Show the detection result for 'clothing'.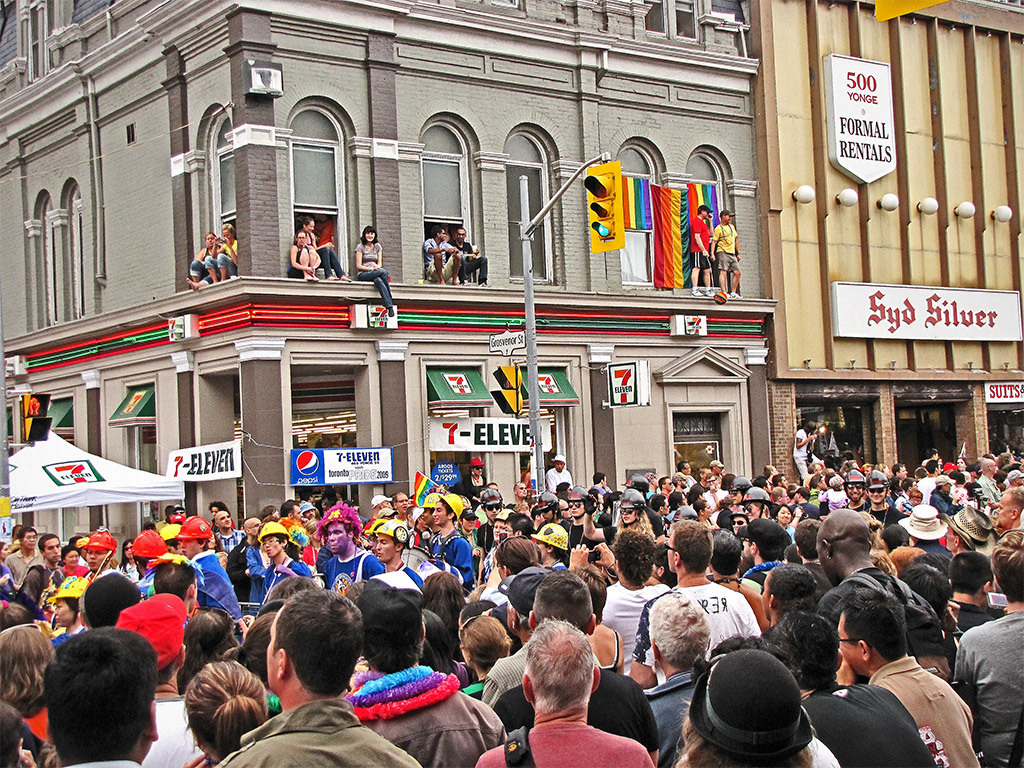
Rect(216, 239, 243, 268).
